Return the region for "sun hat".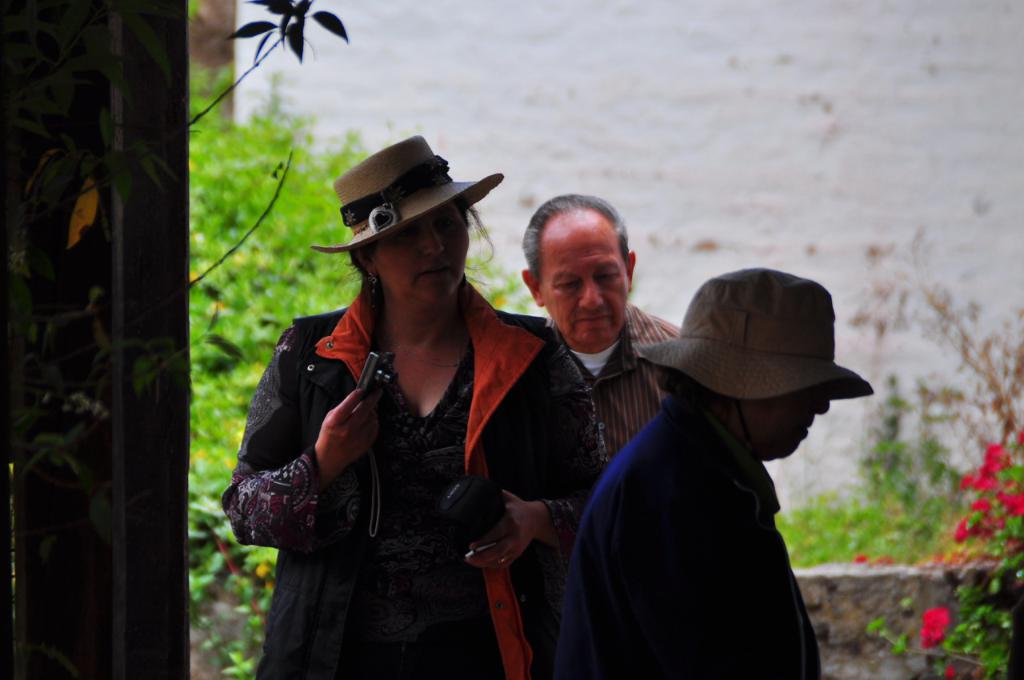
[x1=308, y1=136, x2=503, y2=260].
